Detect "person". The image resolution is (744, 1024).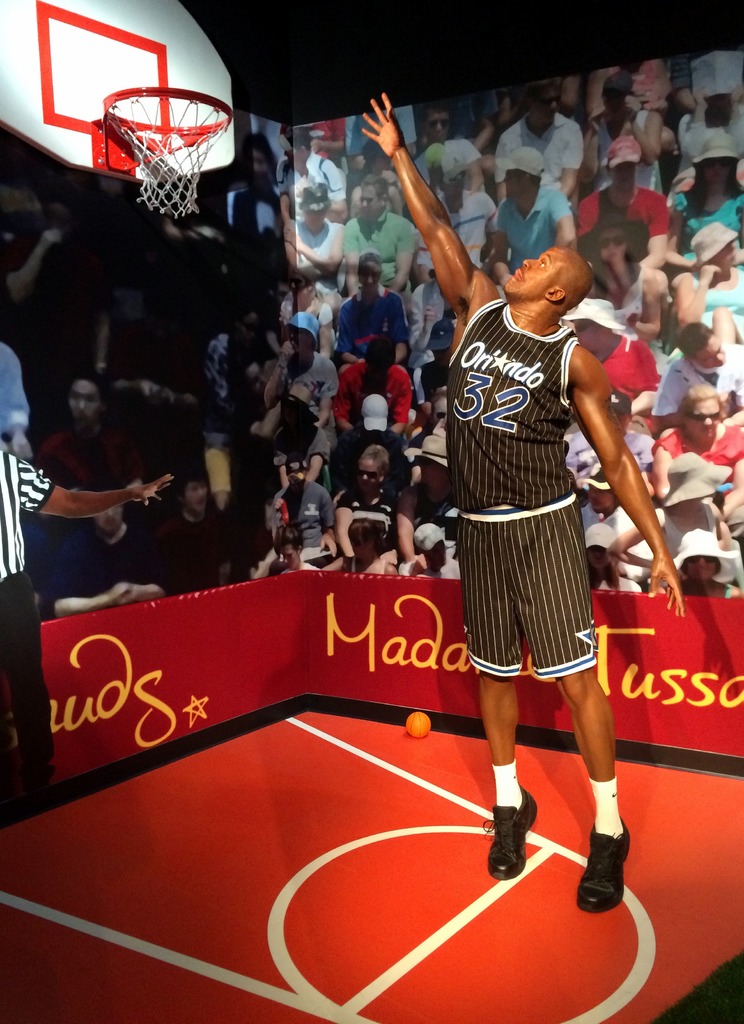
[401, 522, 463, 580].
